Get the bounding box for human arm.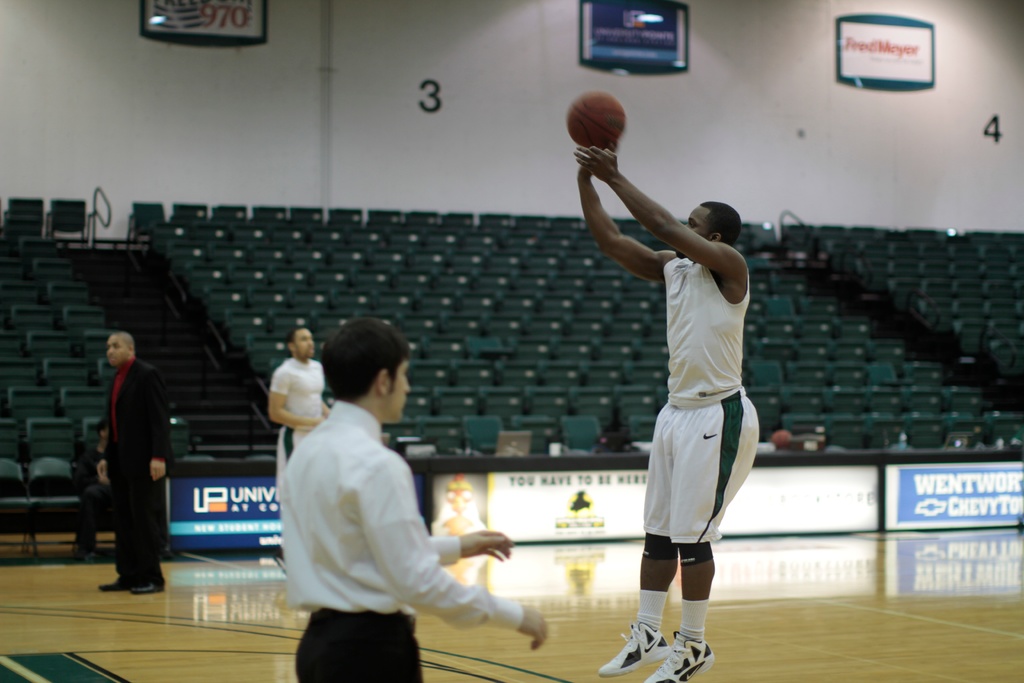
(95,399,122,491).
